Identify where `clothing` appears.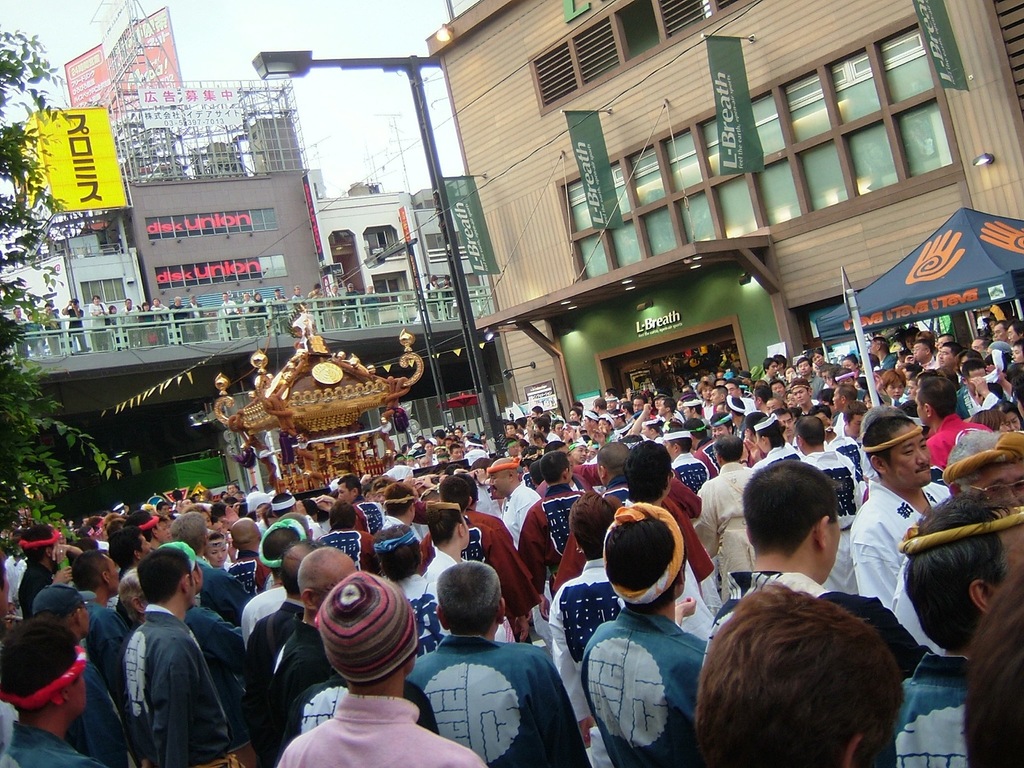
Appears at crop(852, 479, 956, 626).
